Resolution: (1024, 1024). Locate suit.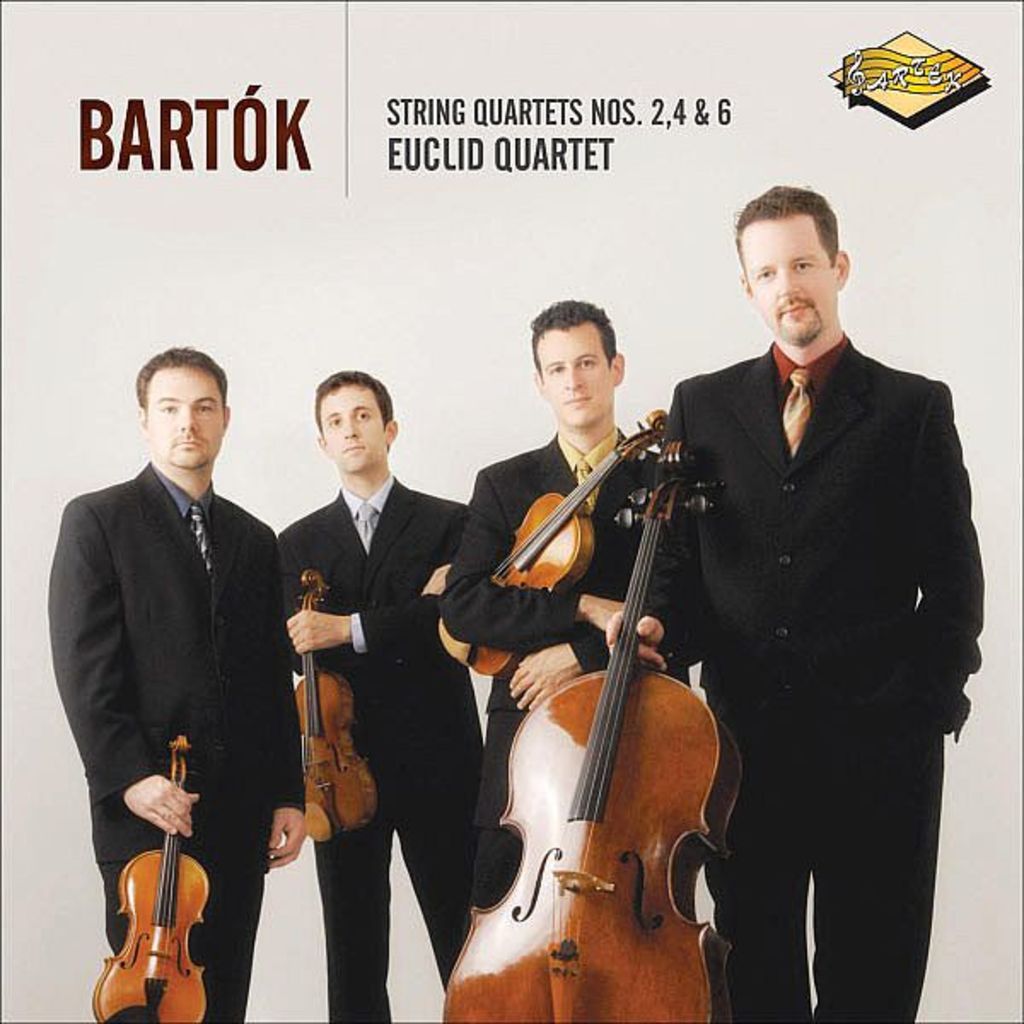
(283, 478, 461, 1021).
